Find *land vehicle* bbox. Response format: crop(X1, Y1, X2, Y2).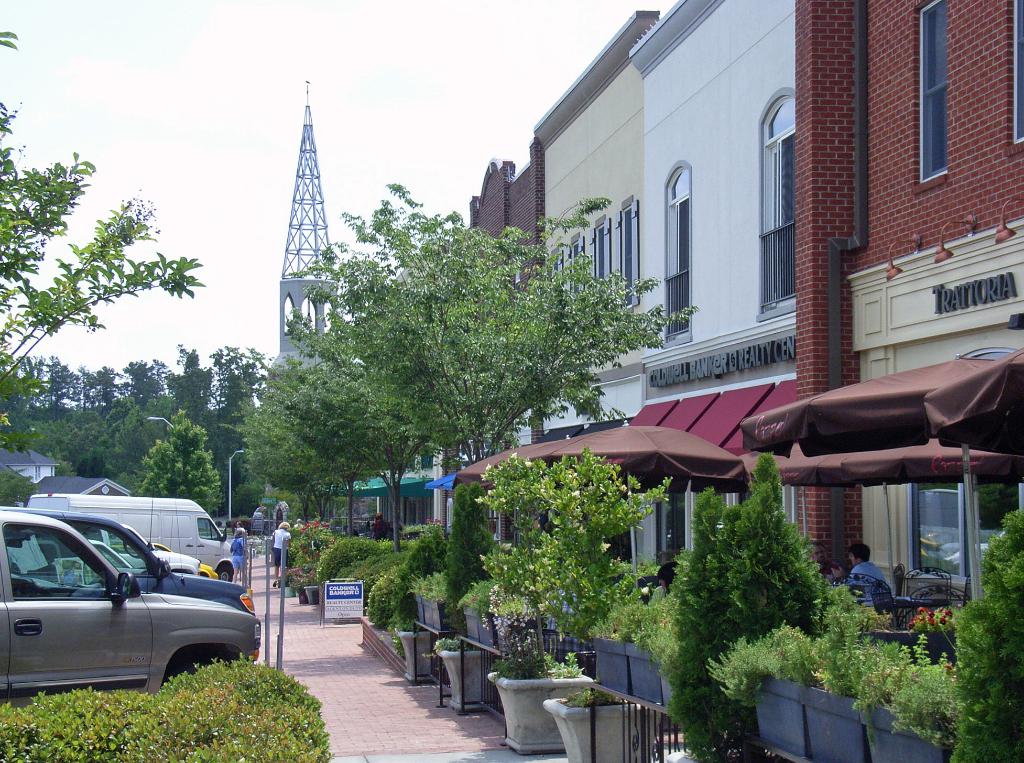
crop(28, 497, 232, 581).
